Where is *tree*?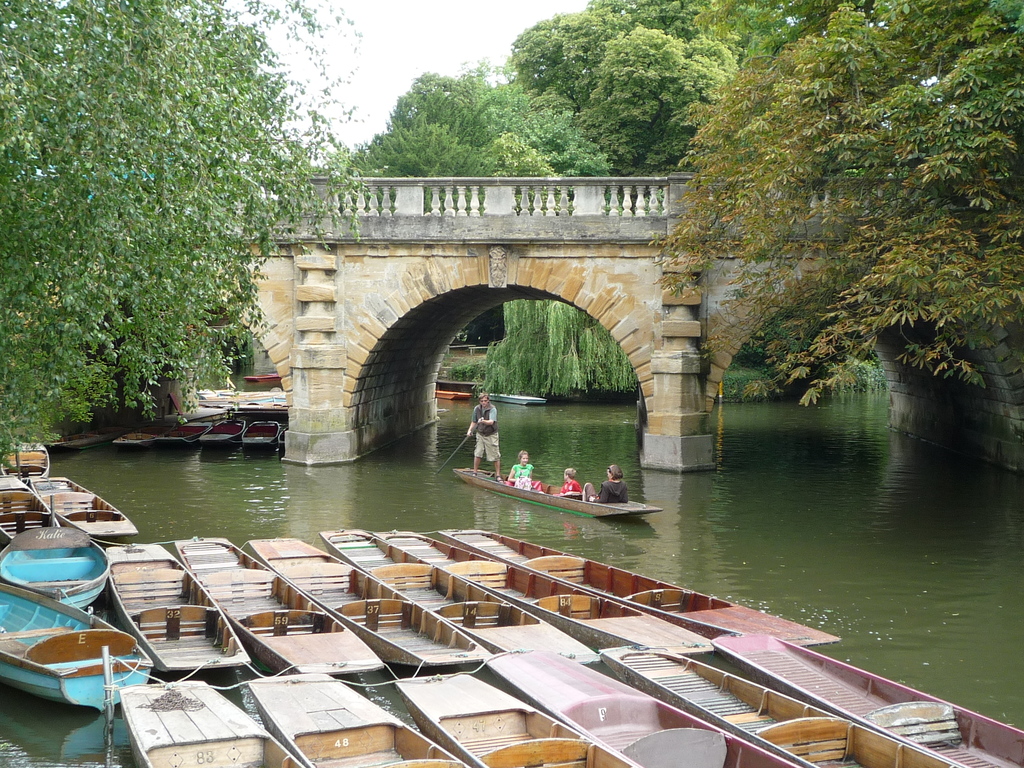
bbox=[689, 0, 834, 75].
